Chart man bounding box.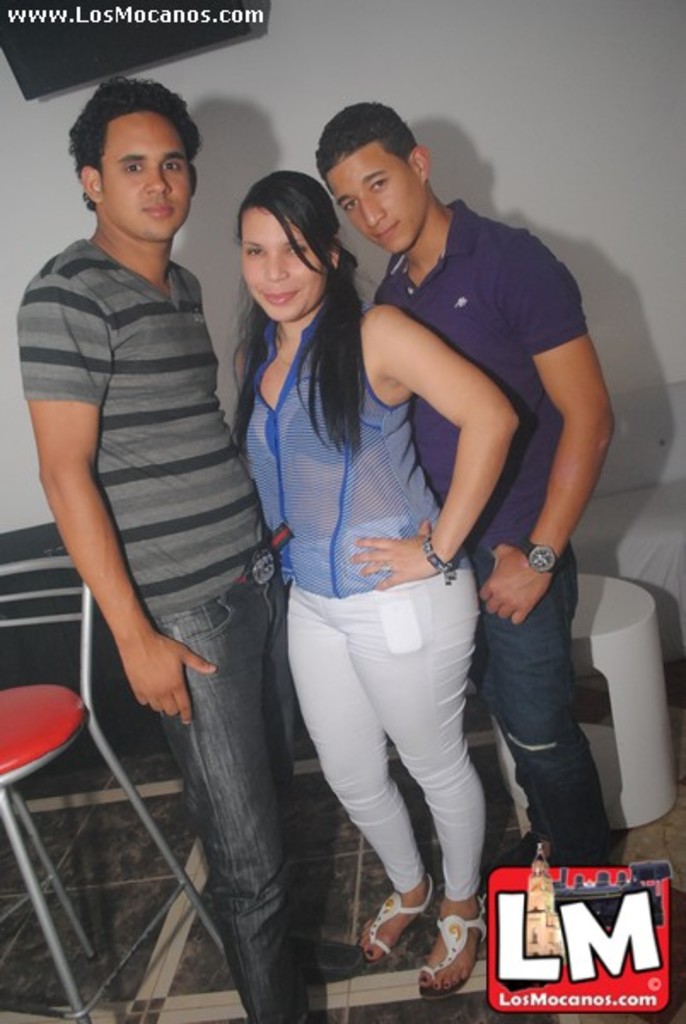
Charted: x1=17 y1=51 x2=324 y2=1023.
